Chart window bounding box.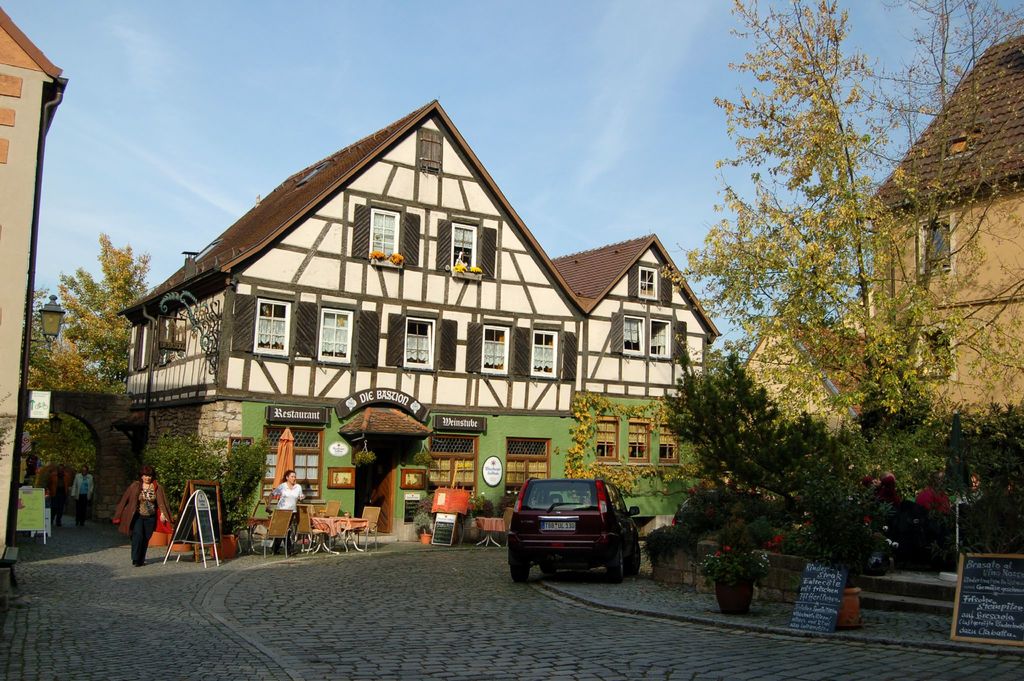
Charted: 248 302 287 356.
